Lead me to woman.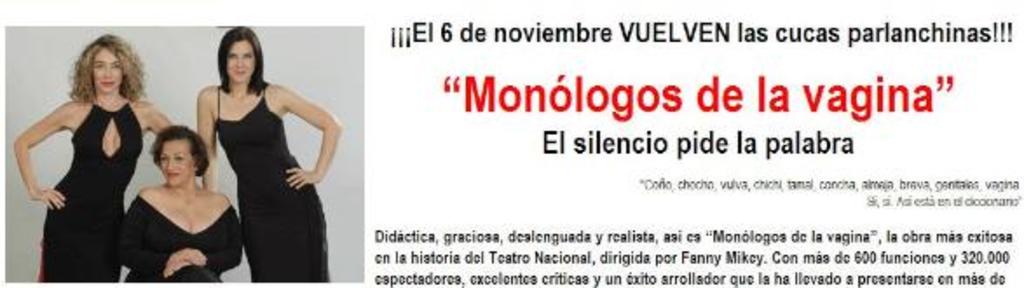
Lead to 183:31:342:278.
